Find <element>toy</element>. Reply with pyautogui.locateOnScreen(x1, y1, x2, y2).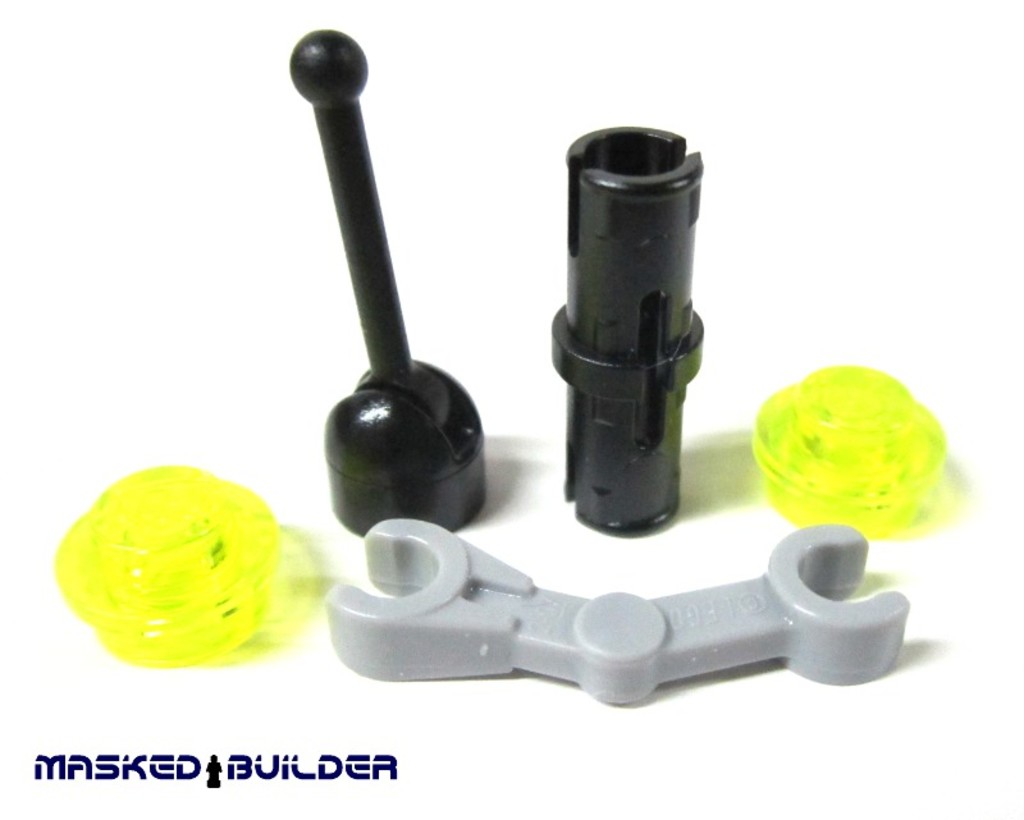
pyautogui.locateOnScreen(552, 122, 704, 539).
